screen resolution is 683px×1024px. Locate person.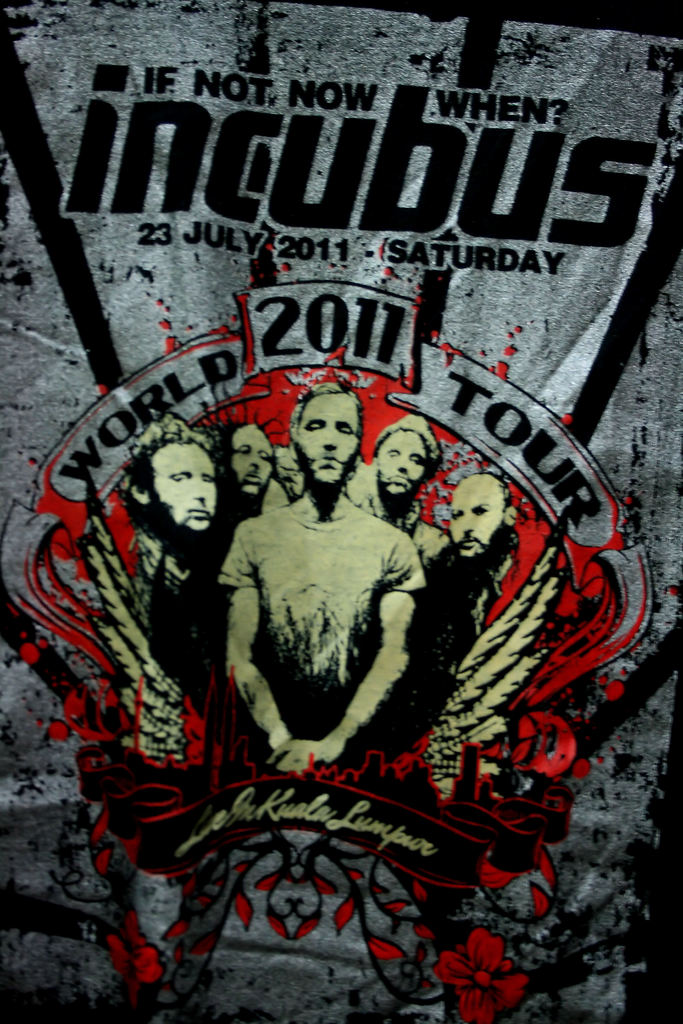
(220,385,453,829).
